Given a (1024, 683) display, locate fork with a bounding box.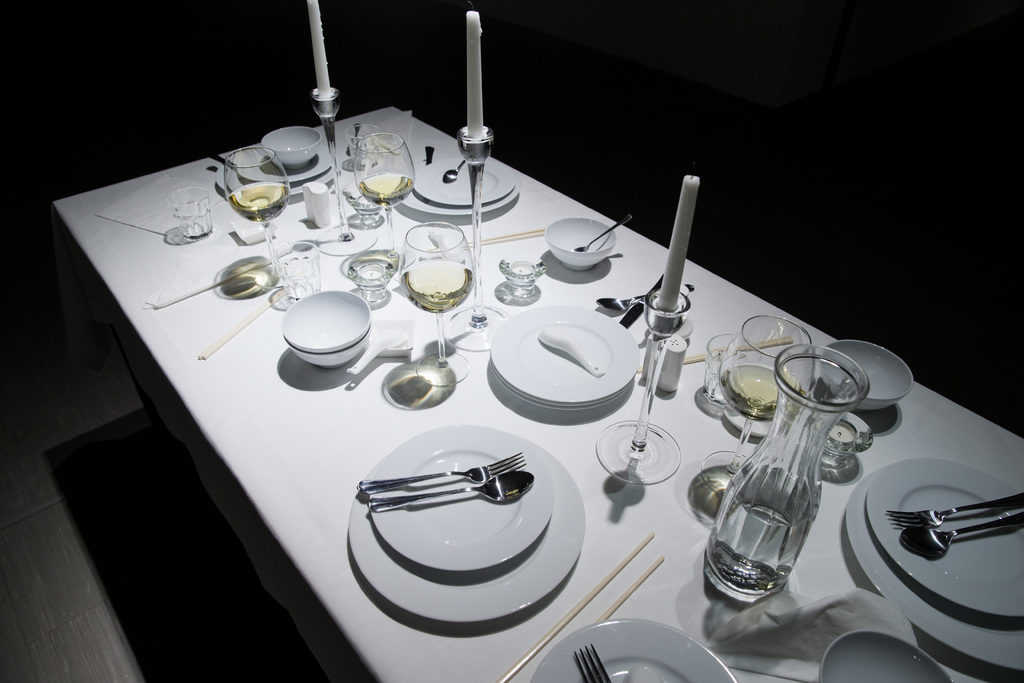
Located: (left=884, top=493, right=1023, bottom=529).
